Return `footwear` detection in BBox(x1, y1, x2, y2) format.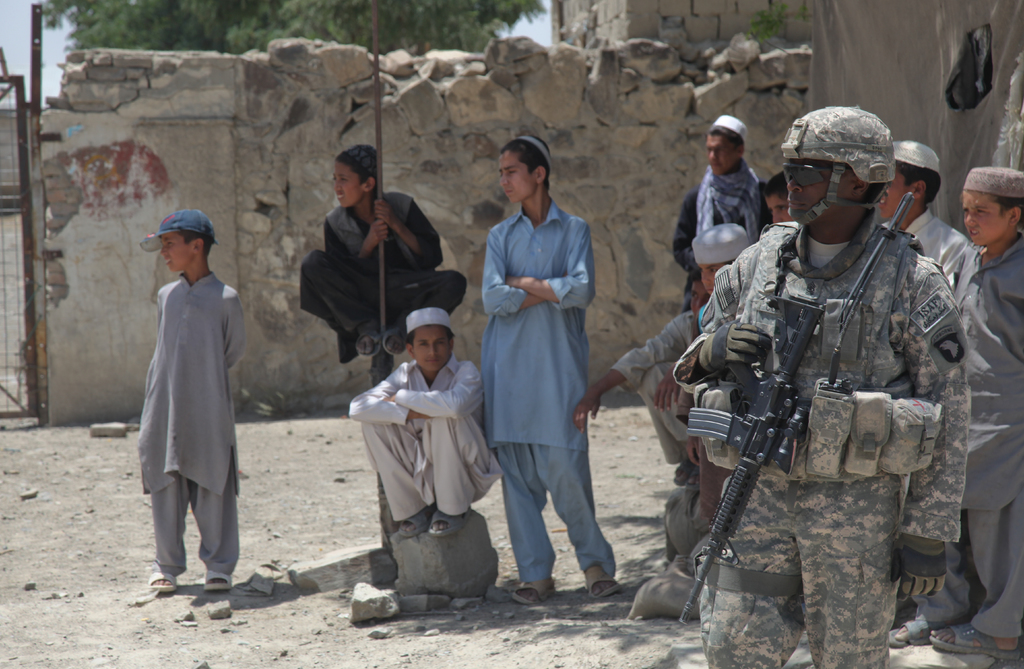
BBox(585, 569, 623, 600).
